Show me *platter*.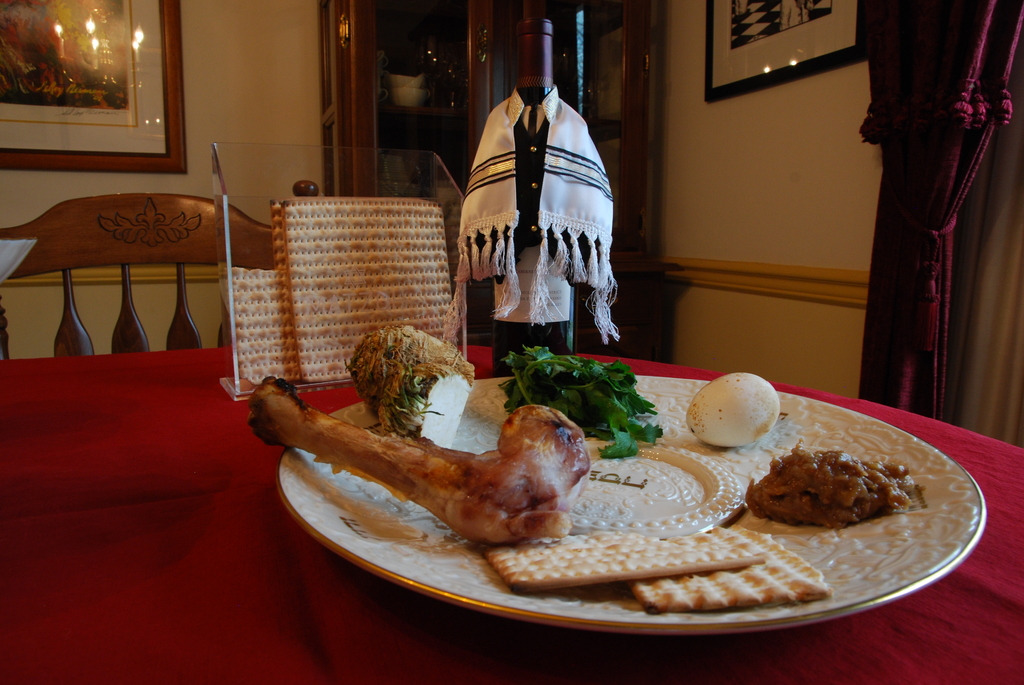
*platter* is here: box=[285, 375, 986, 636].
